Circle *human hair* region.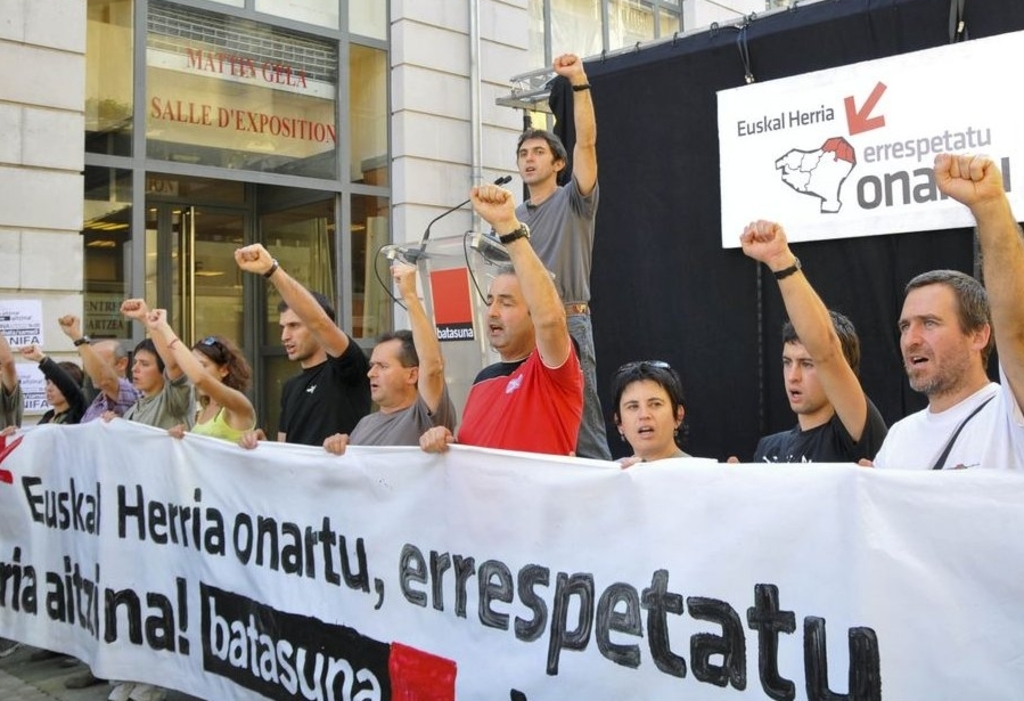
Region: {"x1": 779, "y1": 310, "x2": 859, "y2": 372}.
